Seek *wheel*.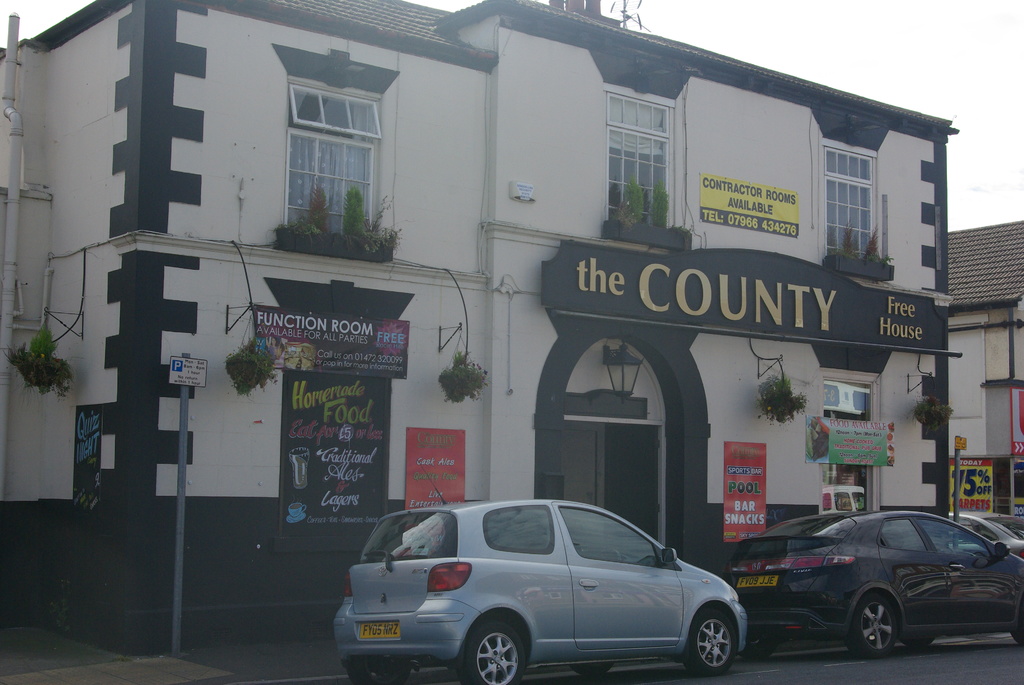
(1011, 620, 1023, 649).
